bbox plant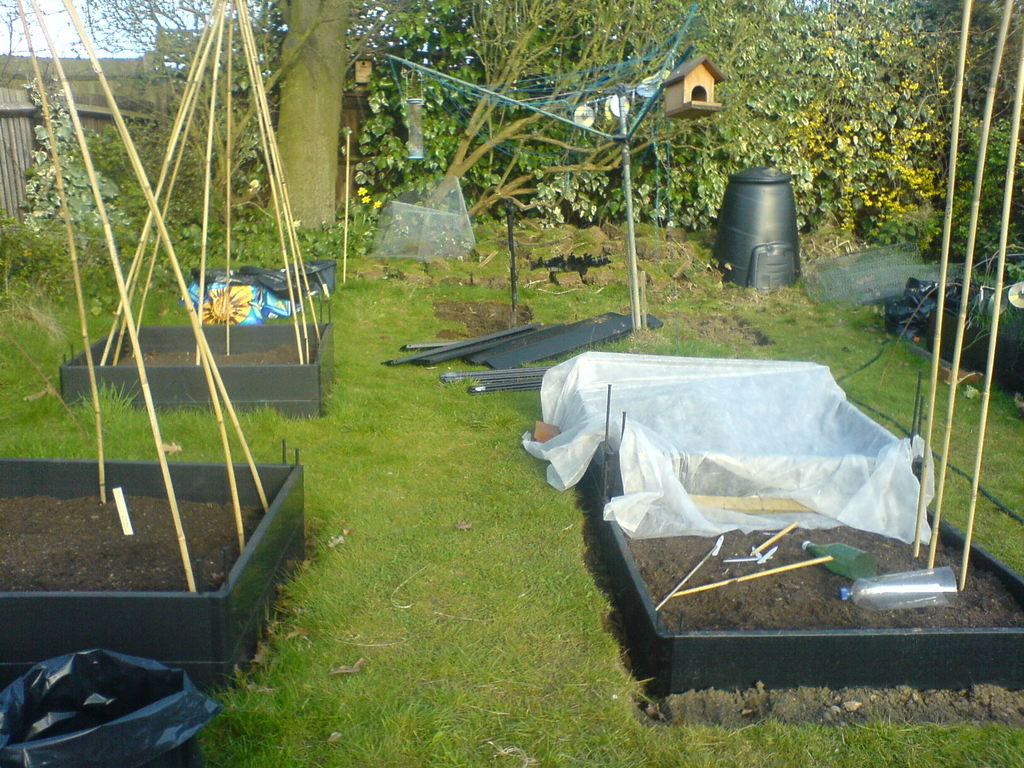
<bbox>18, 74, 127, 241</bbox>
